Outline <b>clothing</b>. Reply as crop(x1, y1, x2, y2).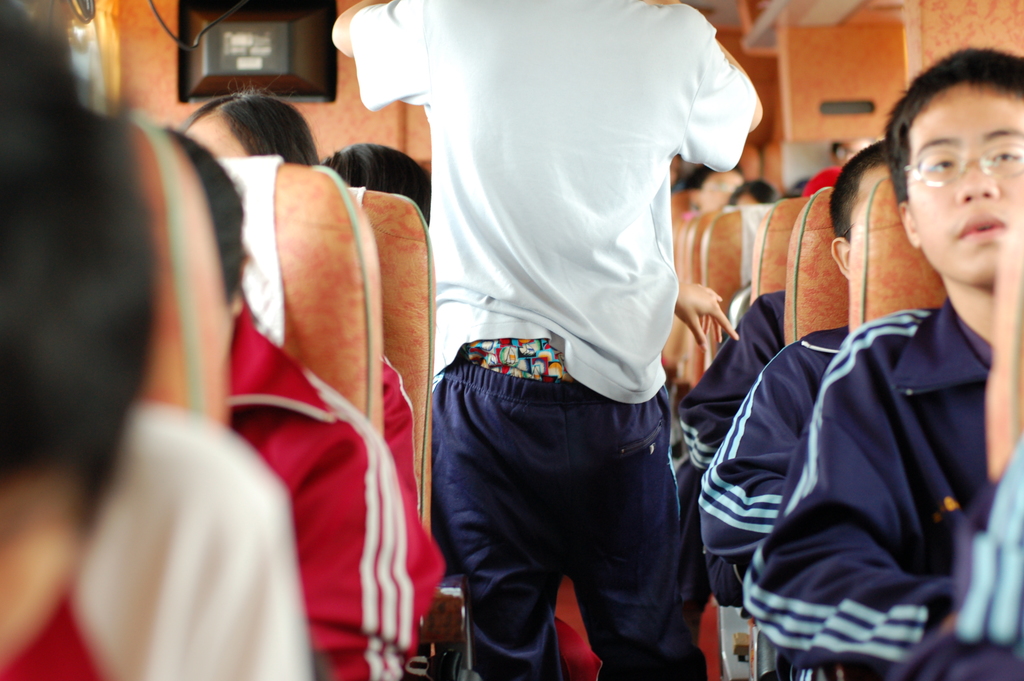
crop(378, 354, 421, 508).
